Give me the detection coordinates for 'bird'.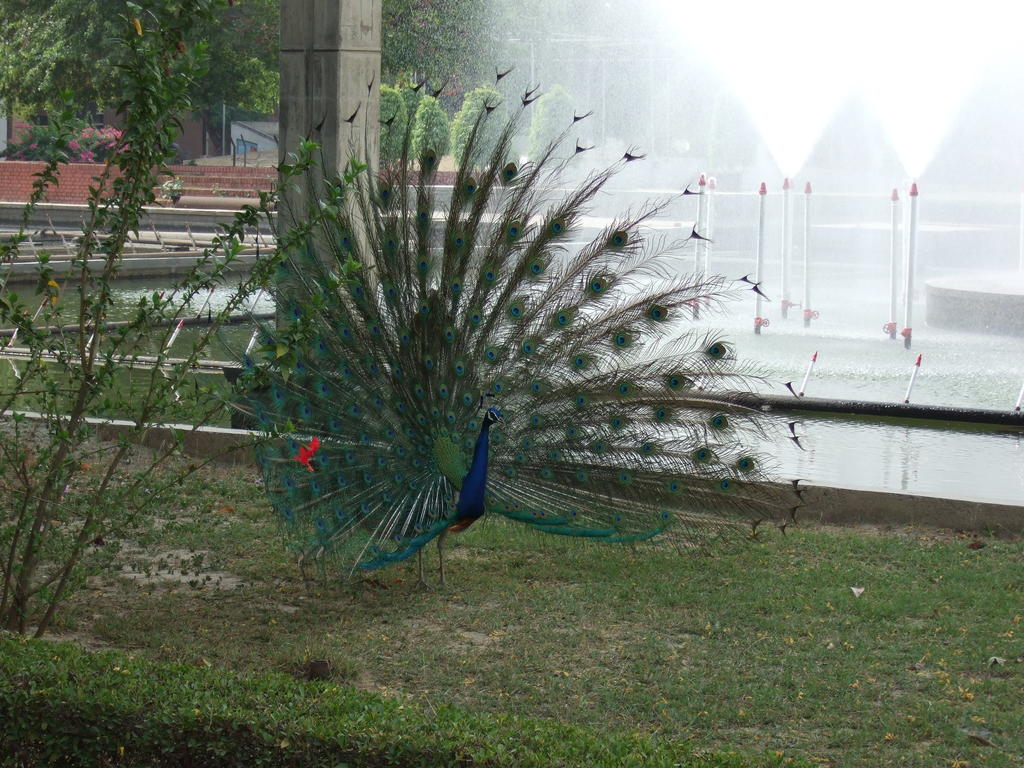
211, 97, 798, 535.
